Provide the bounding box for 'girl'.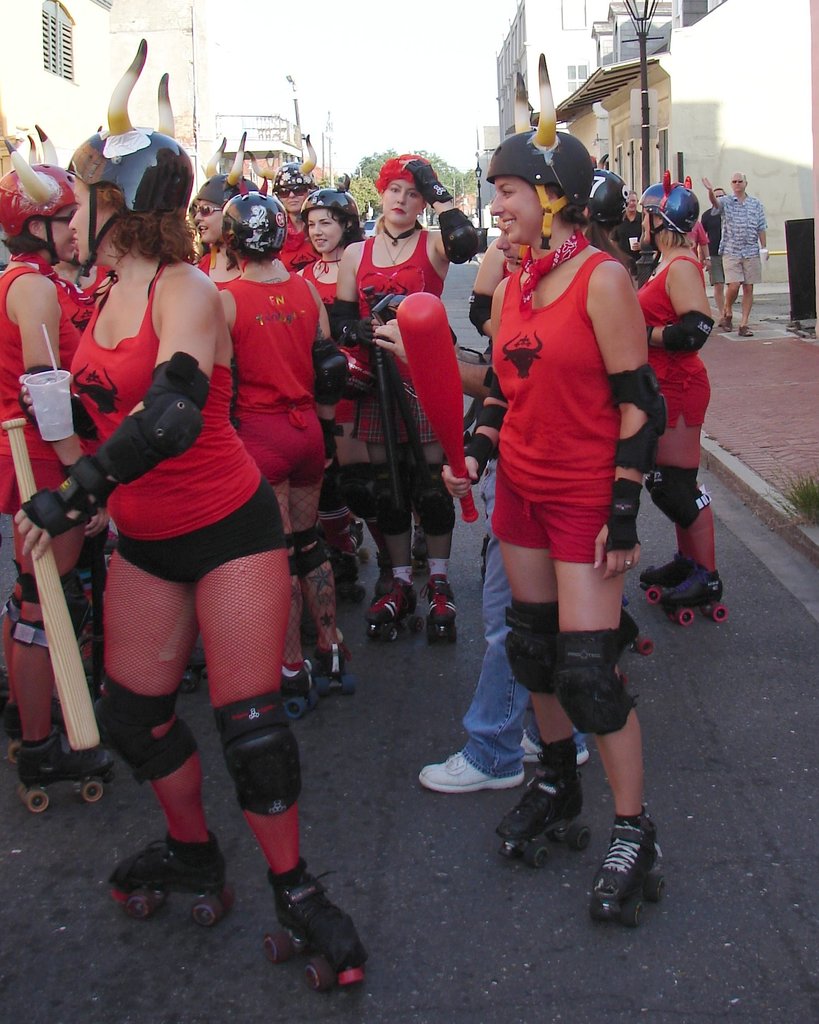
locate(398, 52, 667, 922).
